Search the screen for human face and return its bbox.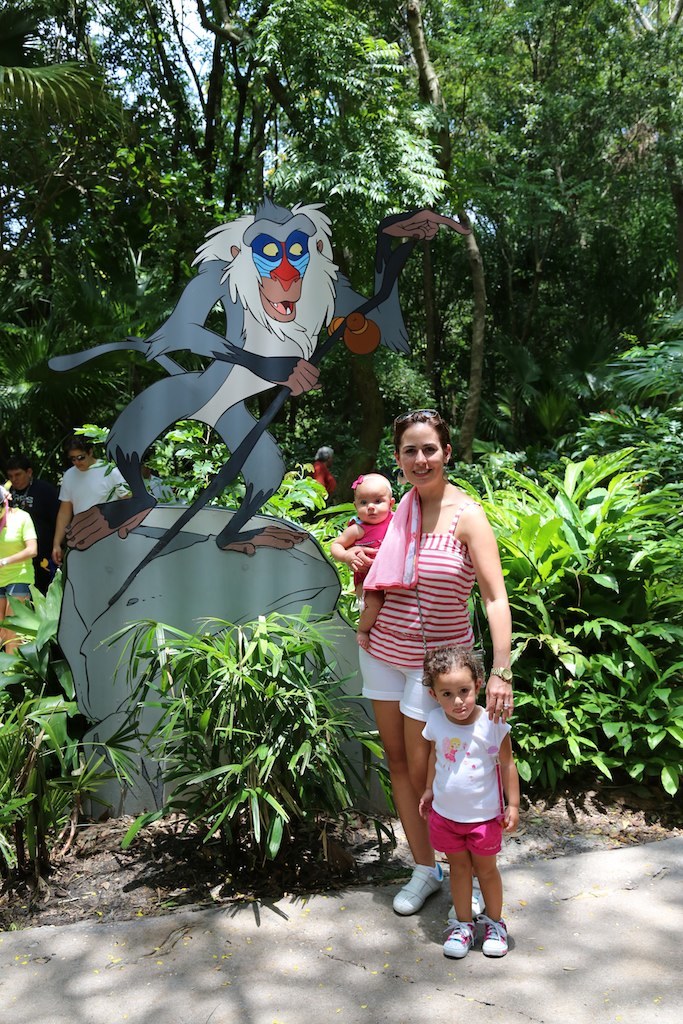
Found: <box>435,674,477,721</box>.
